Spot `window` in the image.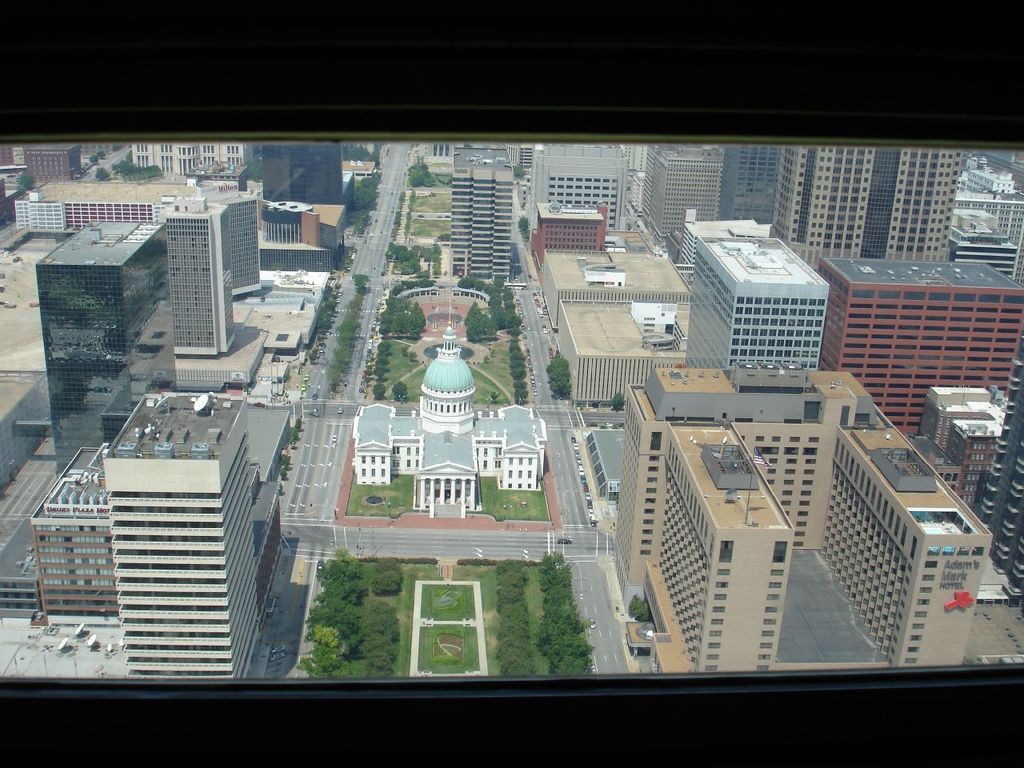
`window` found at [x1=958, y1=546, x2=970, y2=556].
